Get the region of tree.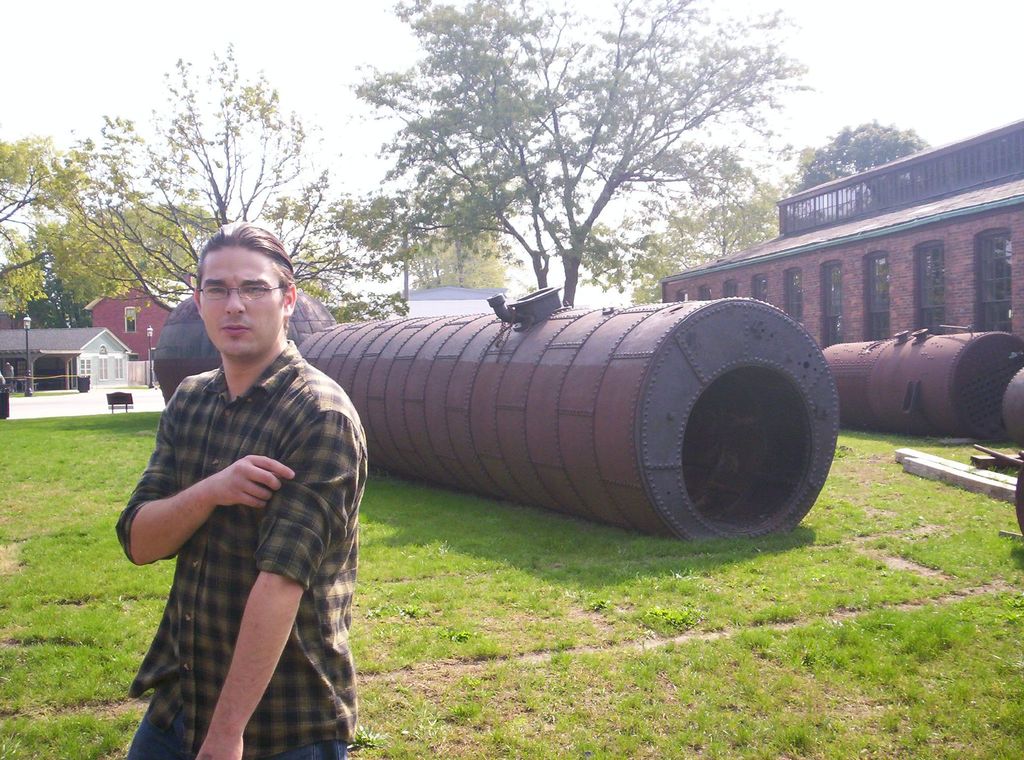
(x1=63, y1=55, x2=396, y2=337).
